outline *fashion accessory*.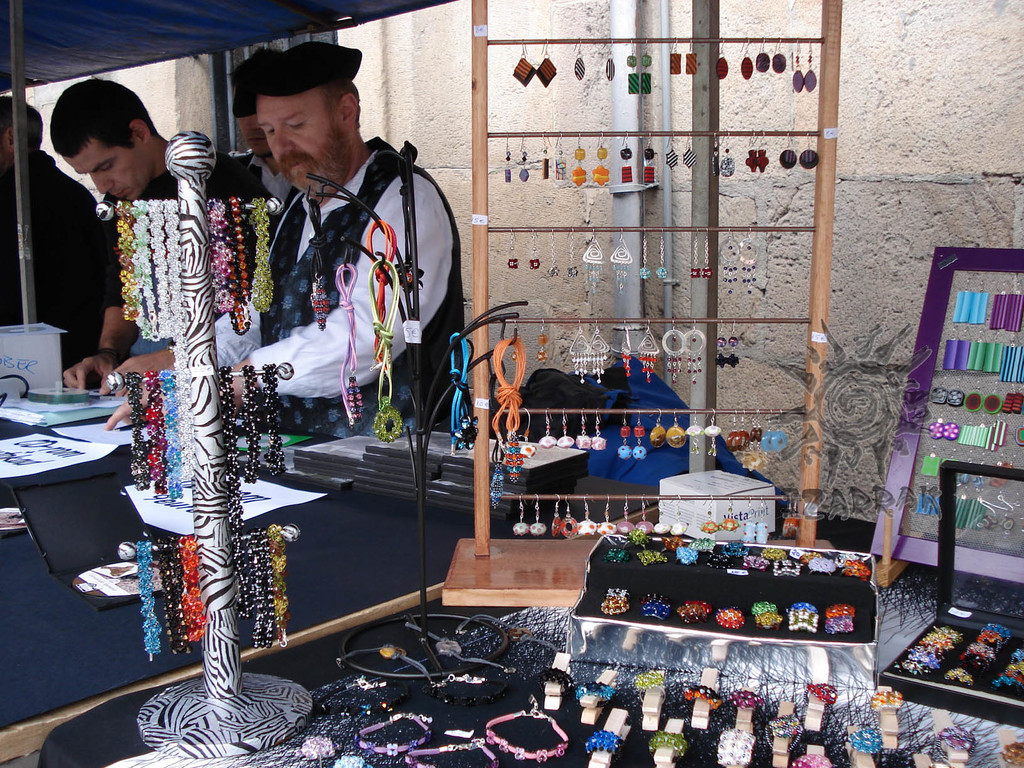
Outline: select_region(793, 495, 803, 534).
